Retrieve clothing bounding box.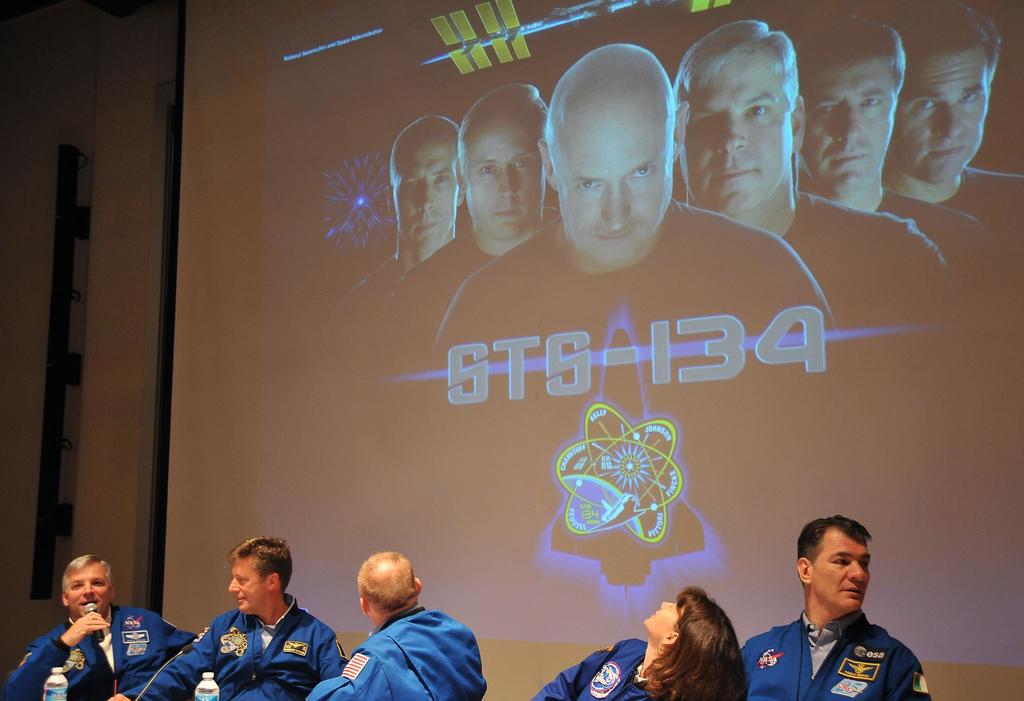
Bounding box: {"left": 732, "top": 607, "right": 932, "bottom": 700}.
